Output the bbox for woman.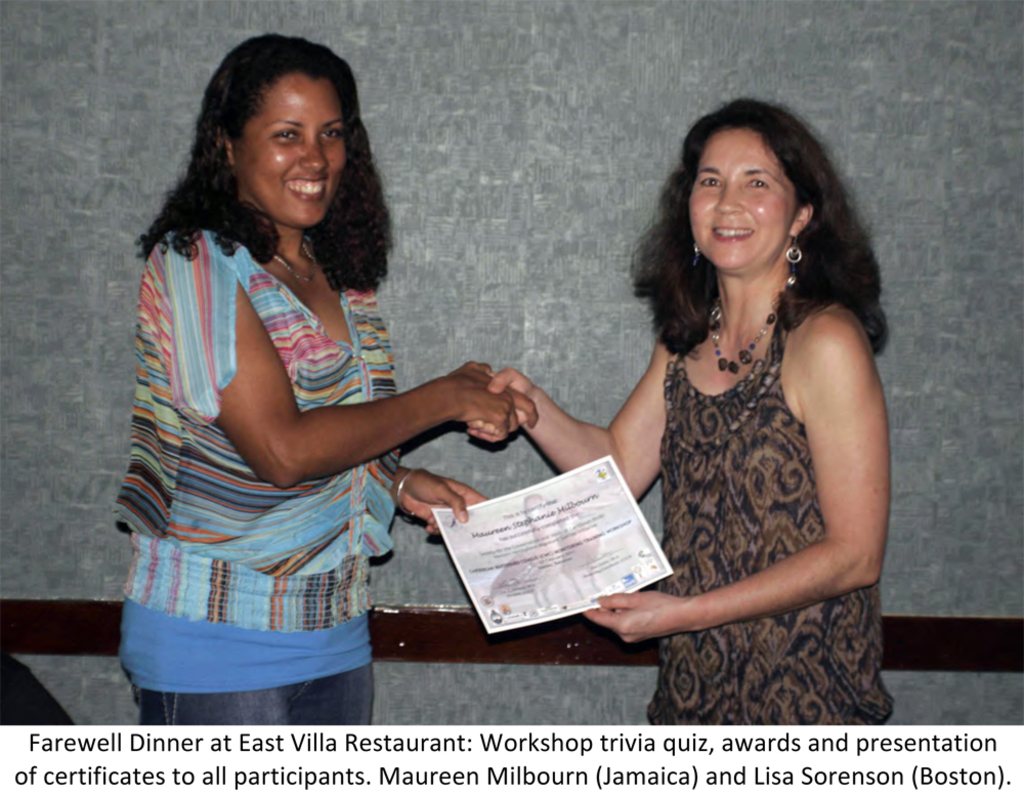
bbox(111, 42, 523, 719).
